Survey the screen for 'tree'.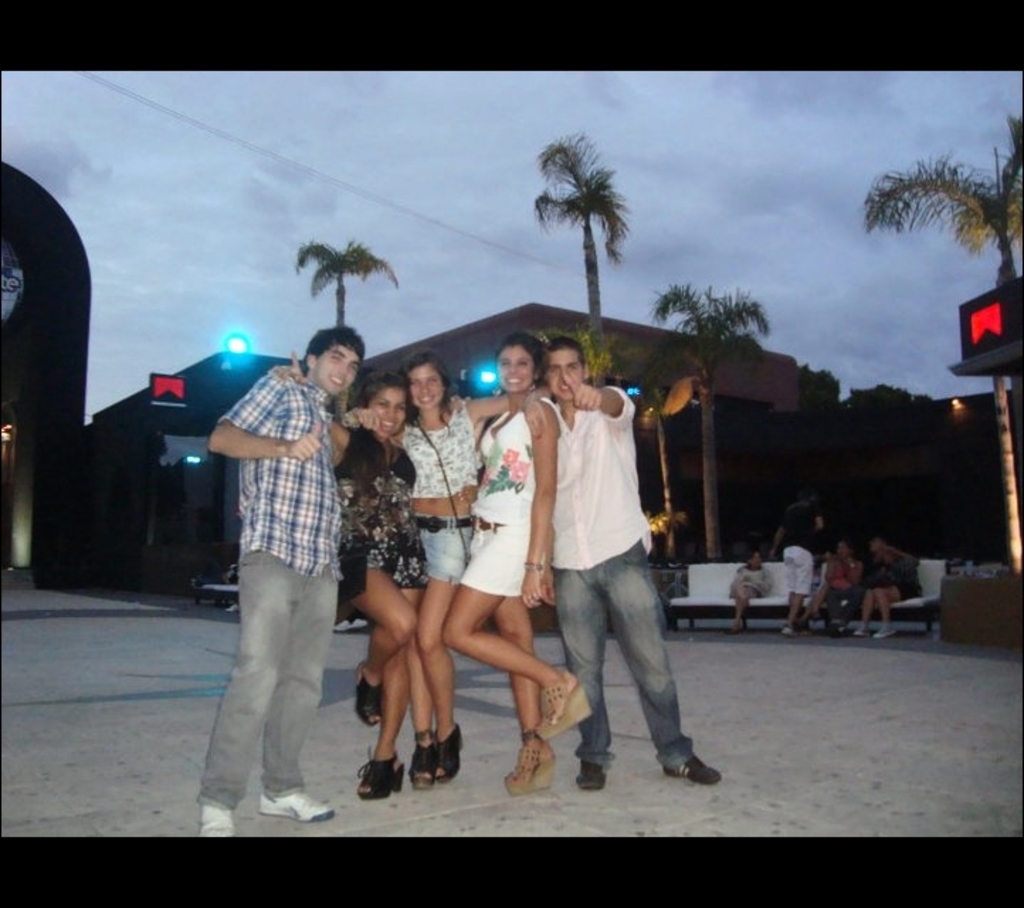
Survey found: (862,116,1021,575).
